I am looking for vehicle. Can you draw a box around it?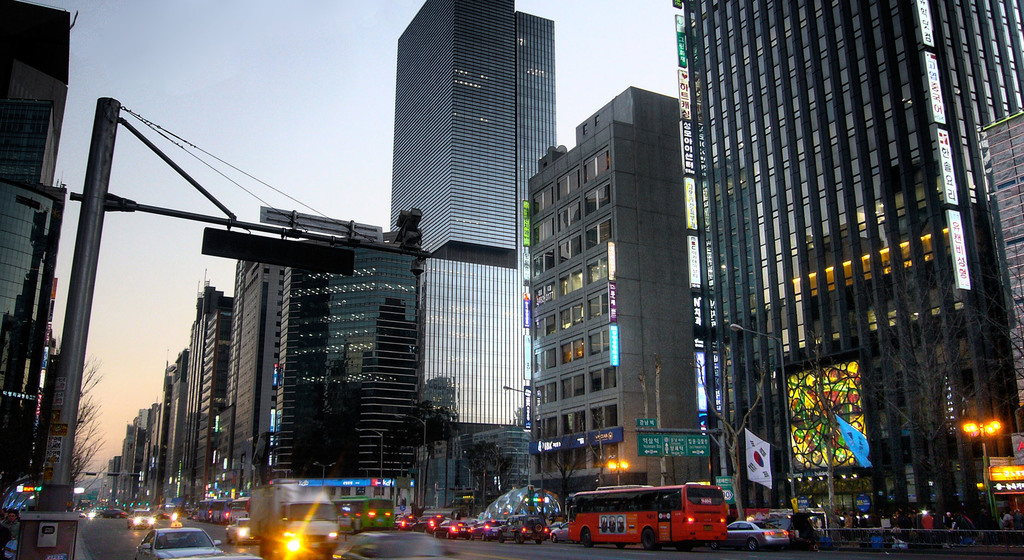
Sure, the bounding box is select_region(95, 508, 124, 521).
